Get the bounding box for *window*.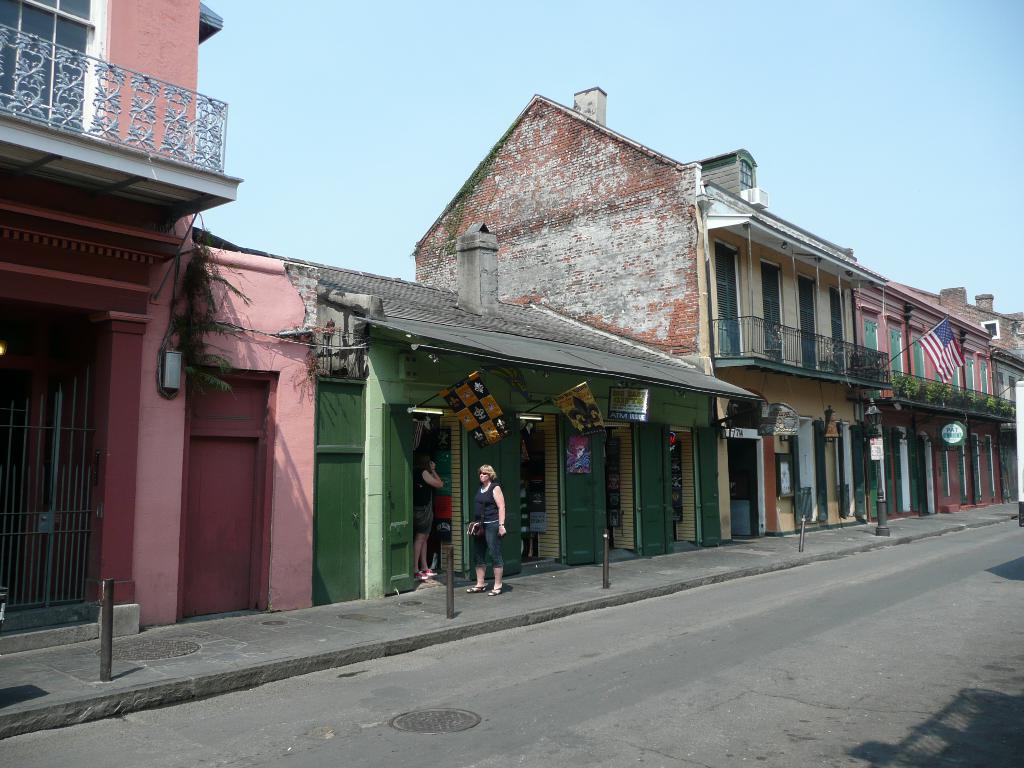
738/160/756/193.
